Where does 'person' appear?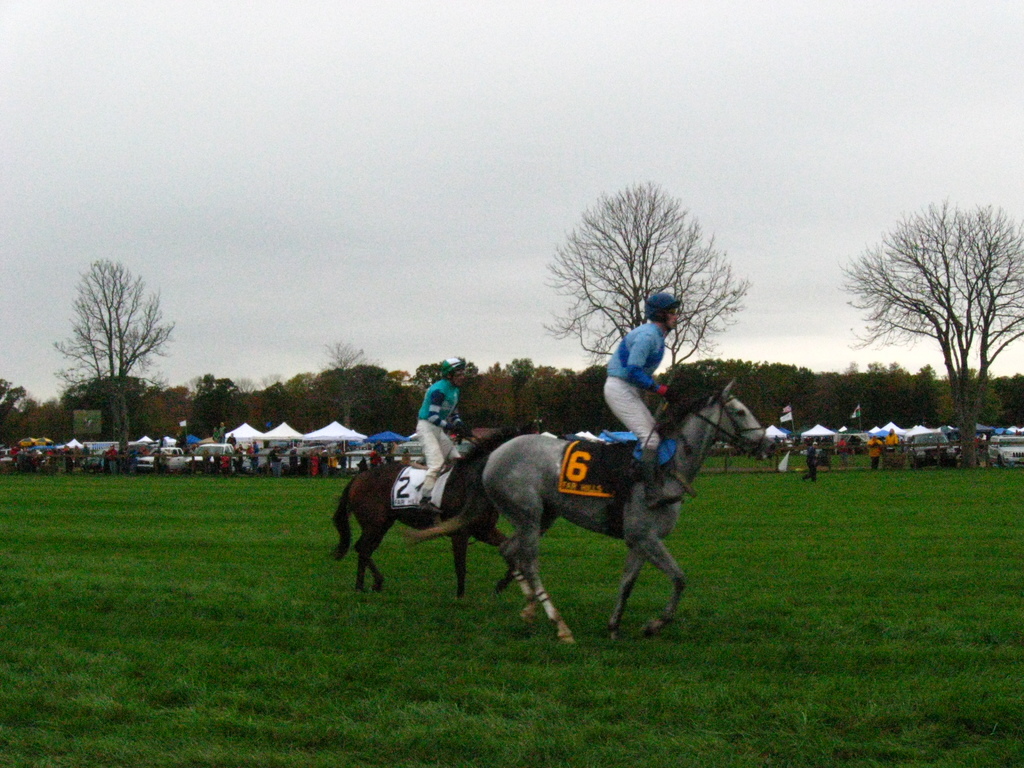
Appears at locate(801, 443, 825, 484).
